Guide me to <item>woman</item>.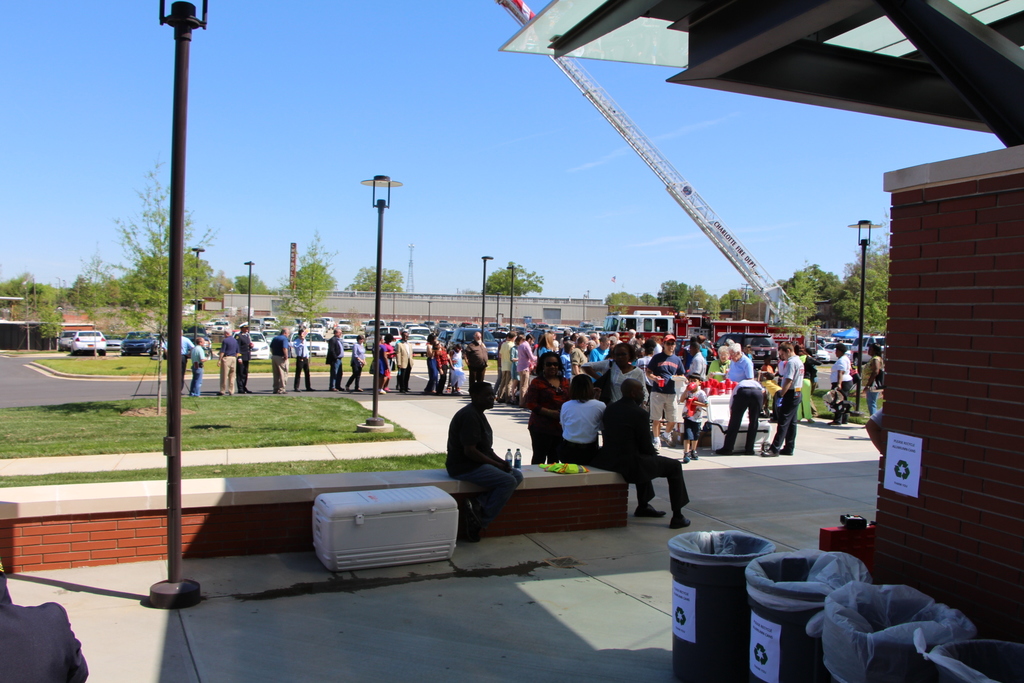
Guidance: rect(424, 331, 440, 397).
